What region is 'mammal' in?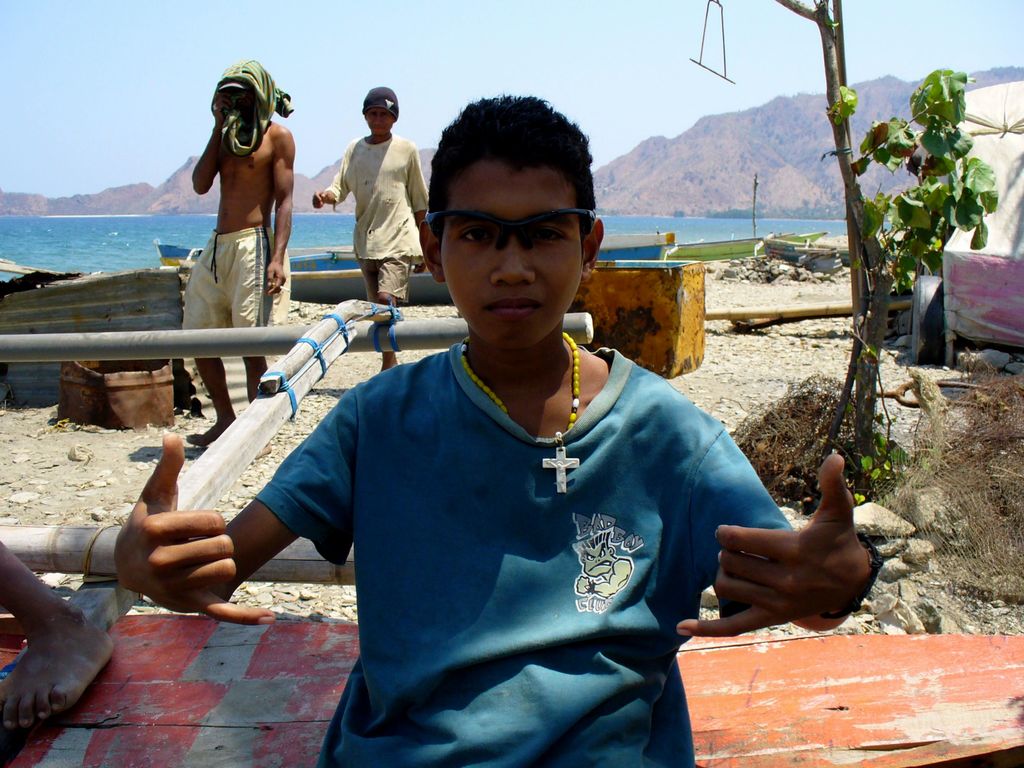
0:529:106:730.
